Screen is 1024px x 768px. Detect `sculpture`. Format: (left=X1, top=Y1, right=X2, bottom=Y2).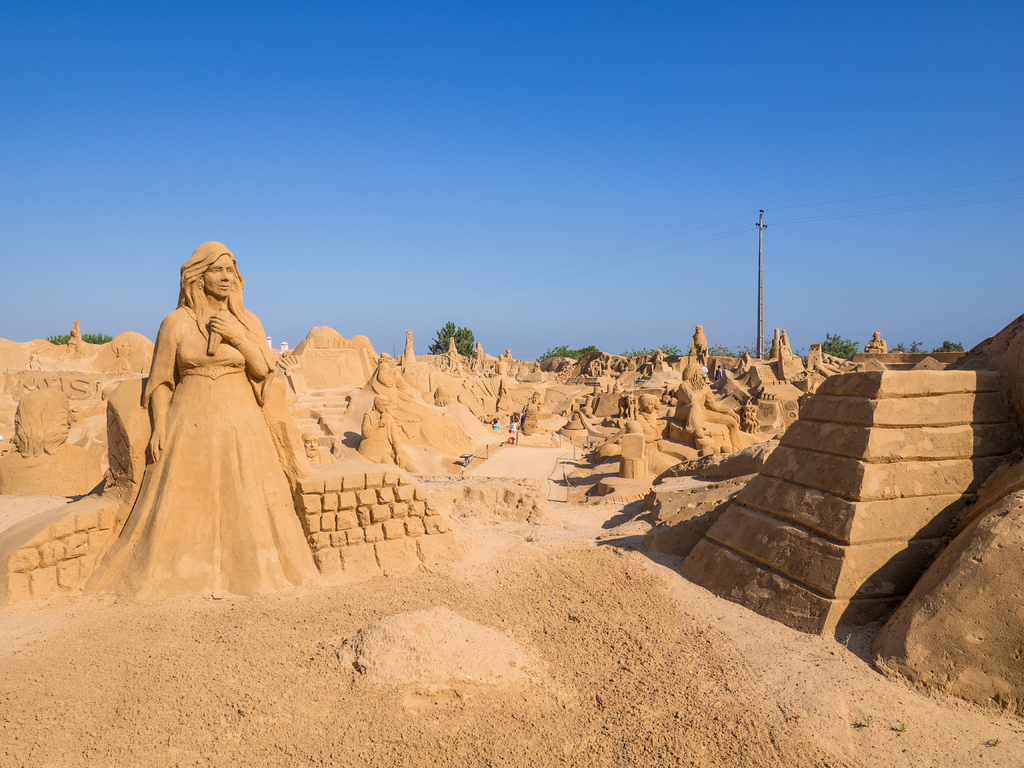
(left=643, top=348, right=662, bottom=372).
